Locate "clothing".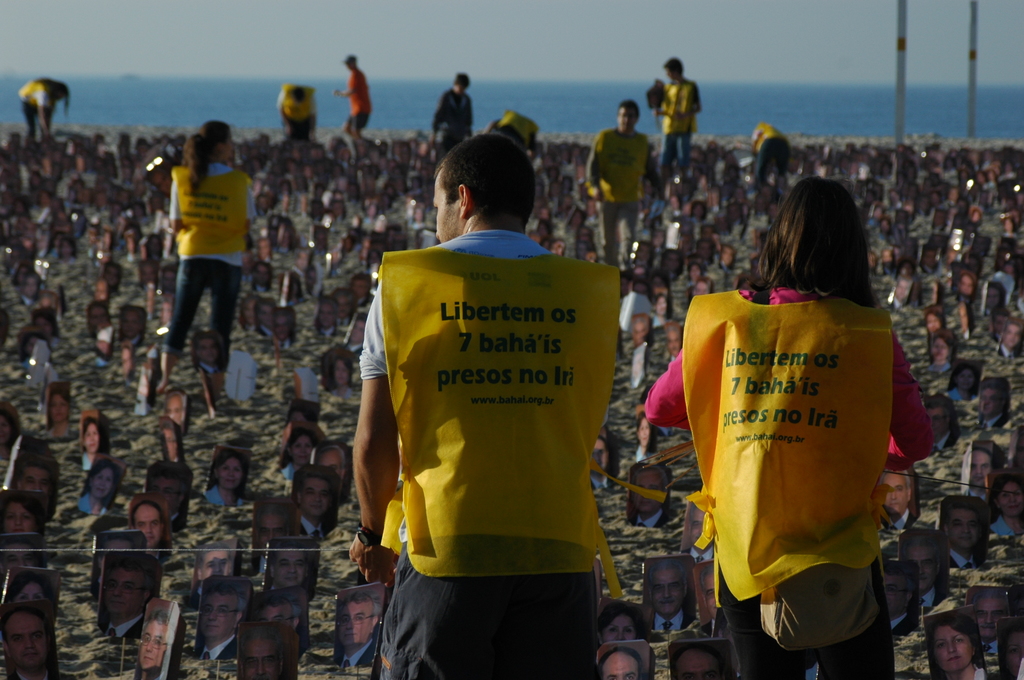
Bounding box: <bbox>276, 83, 316, 135</bbox>.
